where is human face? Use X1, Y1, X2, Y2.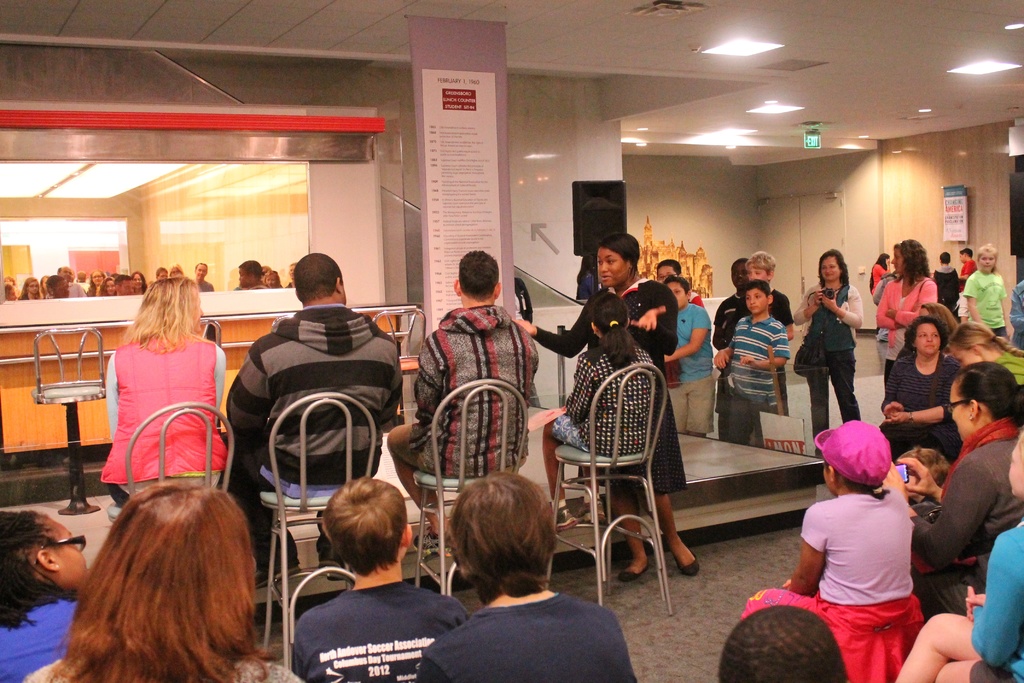
948, 349, 992, 372.
